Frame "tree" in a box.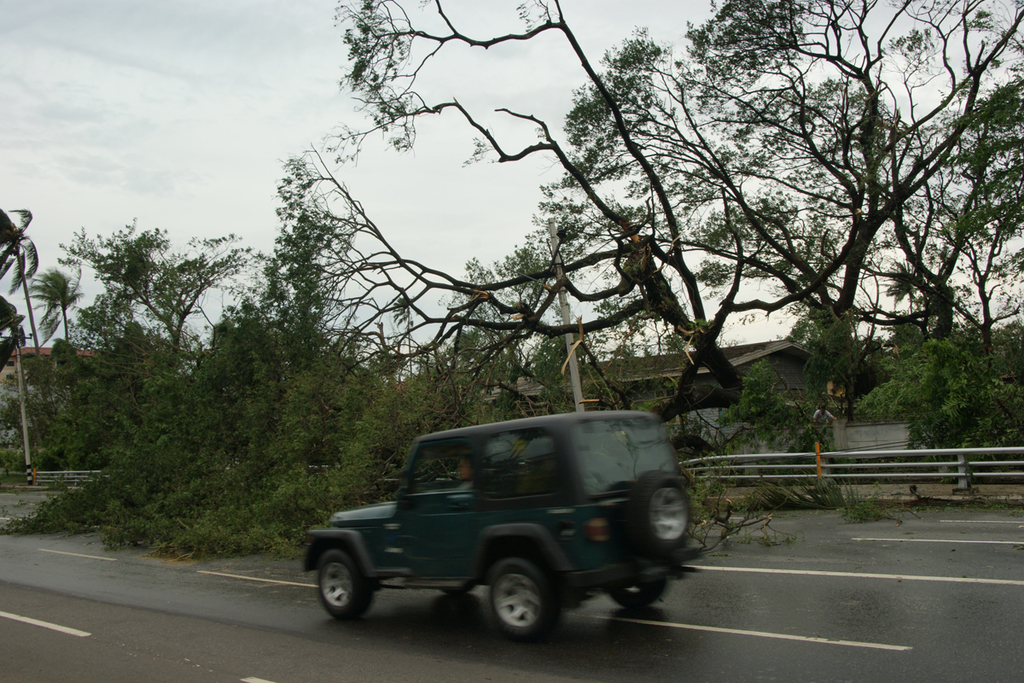
[left=0, top=207, right=40, bottom=351].
